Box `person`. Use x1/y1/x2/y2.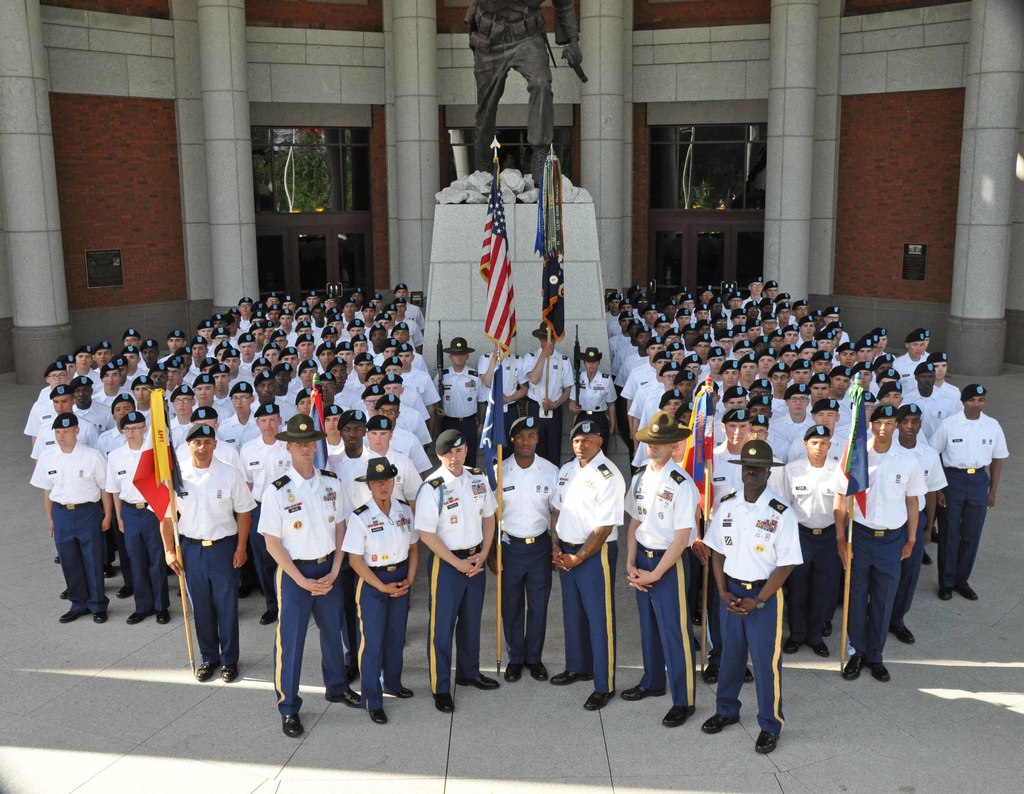
225/314/243/335.
